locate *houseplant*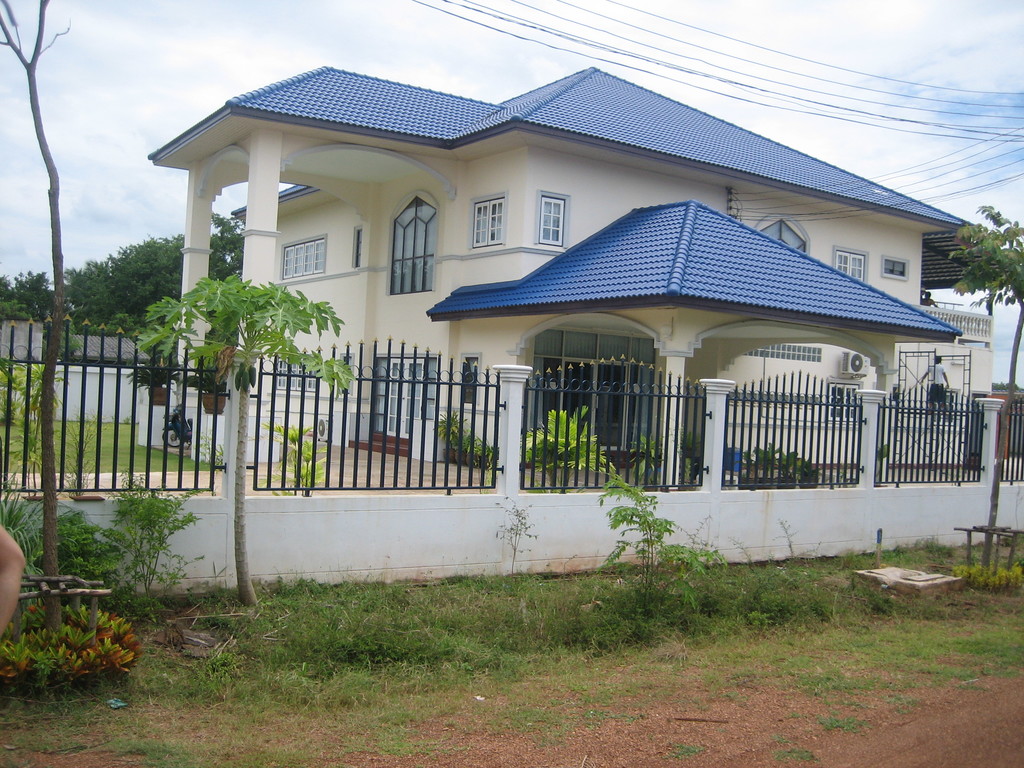
Rect(422, 410, 456, 468)
